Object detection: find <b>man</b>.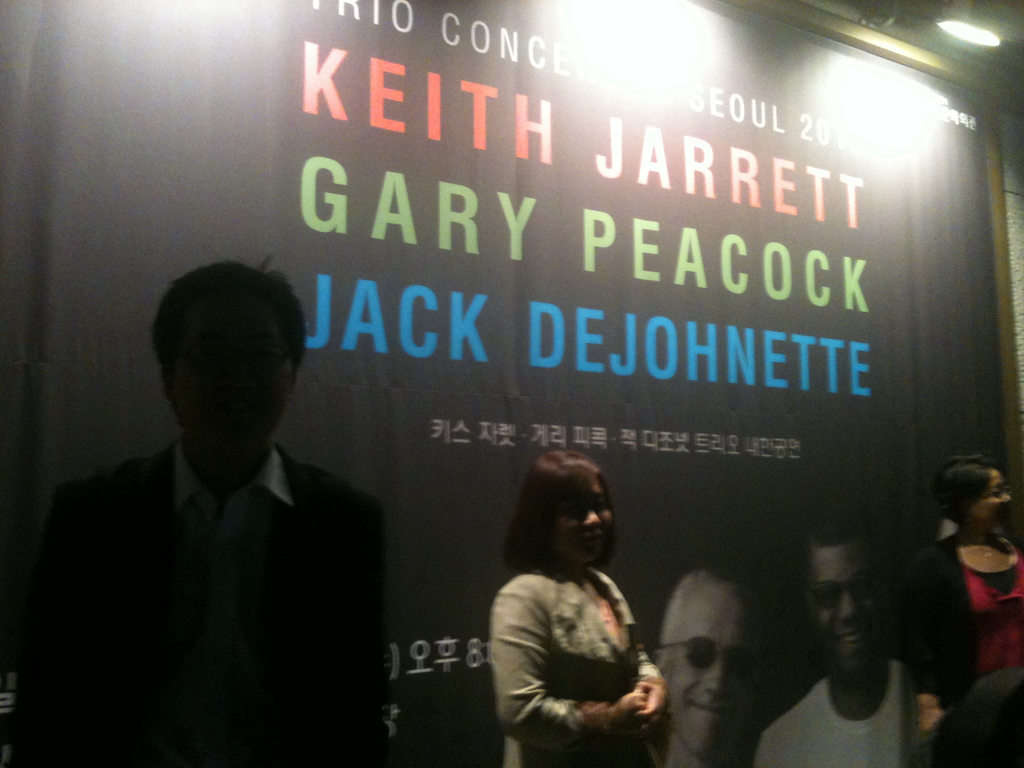
region(751, 503, 905, 767).
